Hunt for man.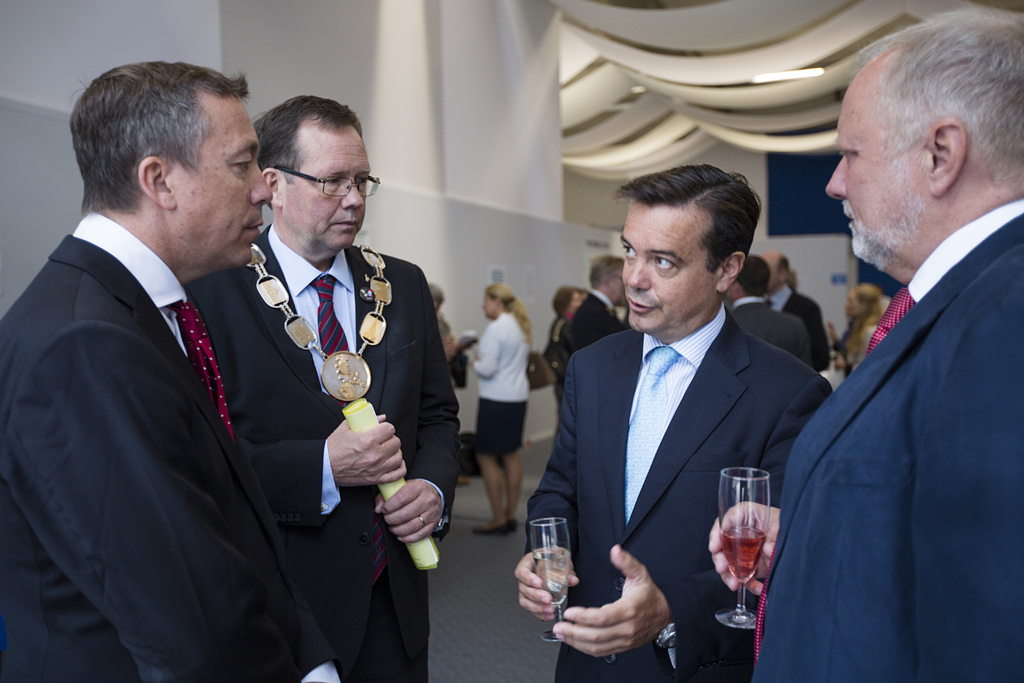
Hunted down at 524 165 861 682.
